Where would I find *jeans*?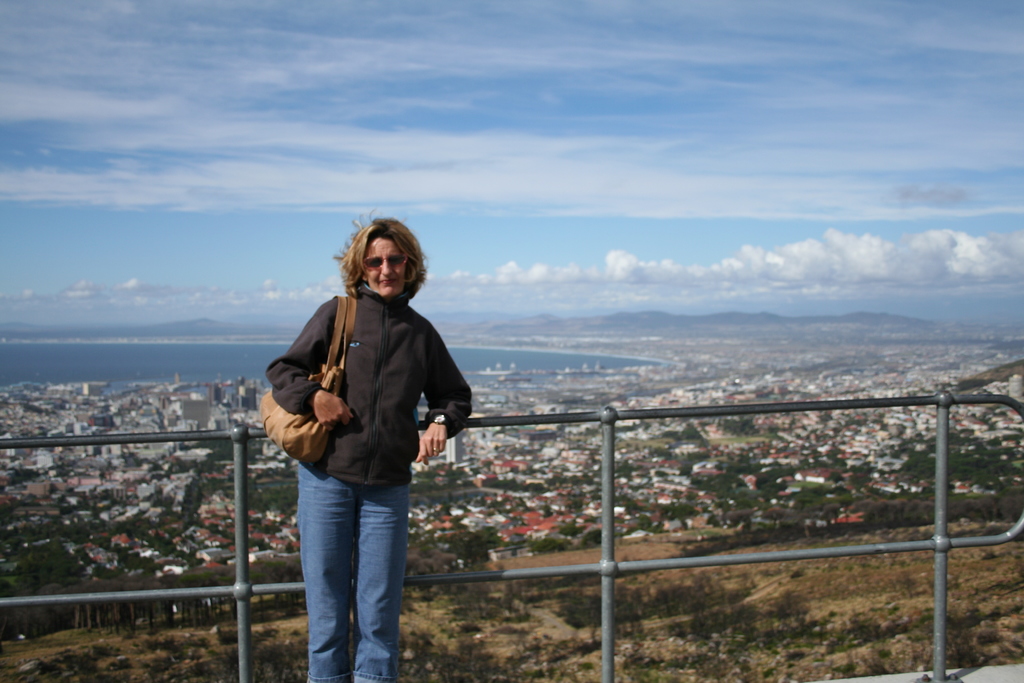
At <region>284, 456, 409, 671</region>.
